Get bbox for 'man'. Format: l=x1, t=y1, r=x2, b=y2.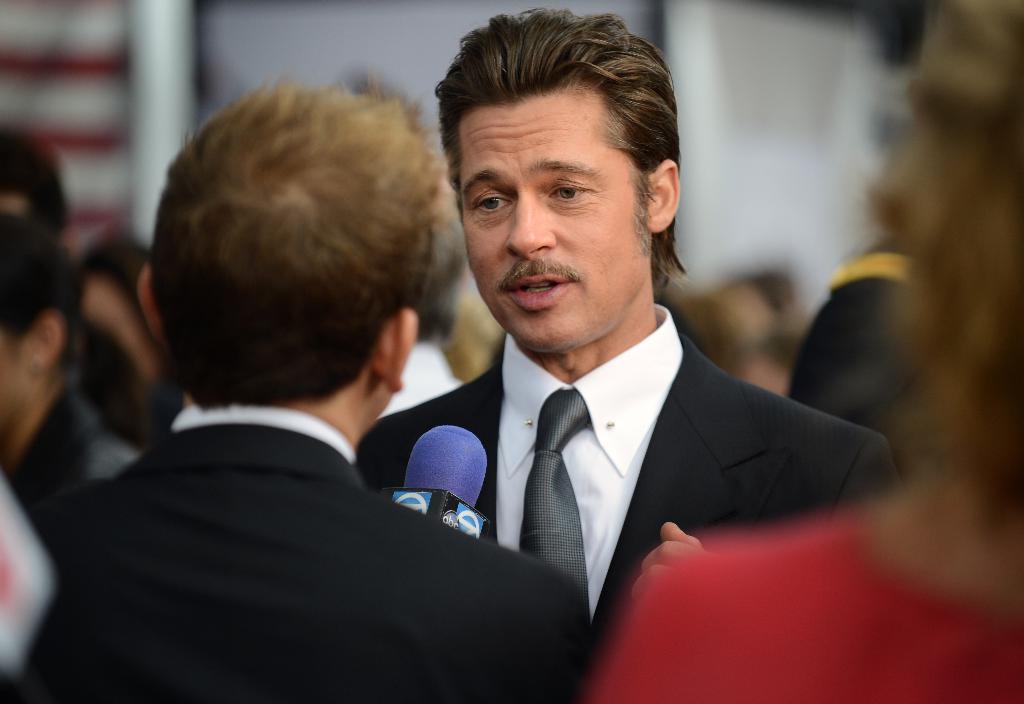
l=22, t=75, r=609, b=703.
